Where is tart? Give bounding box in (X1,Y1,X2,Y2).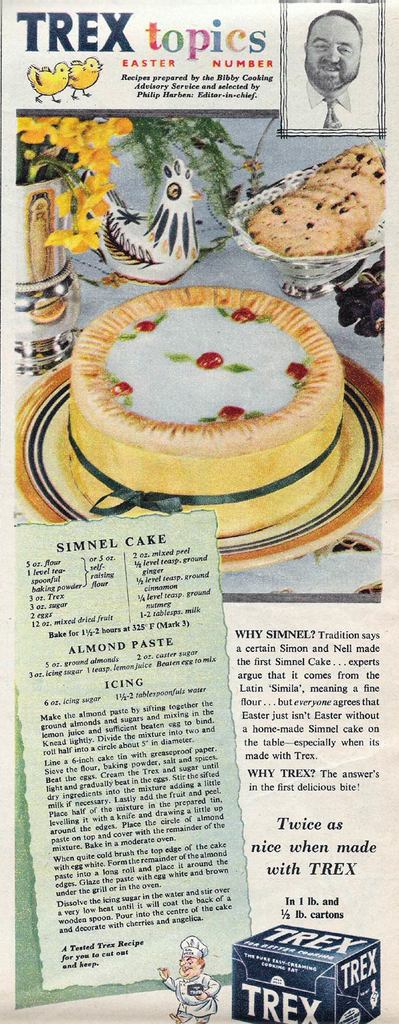
(252,144,385,255).
